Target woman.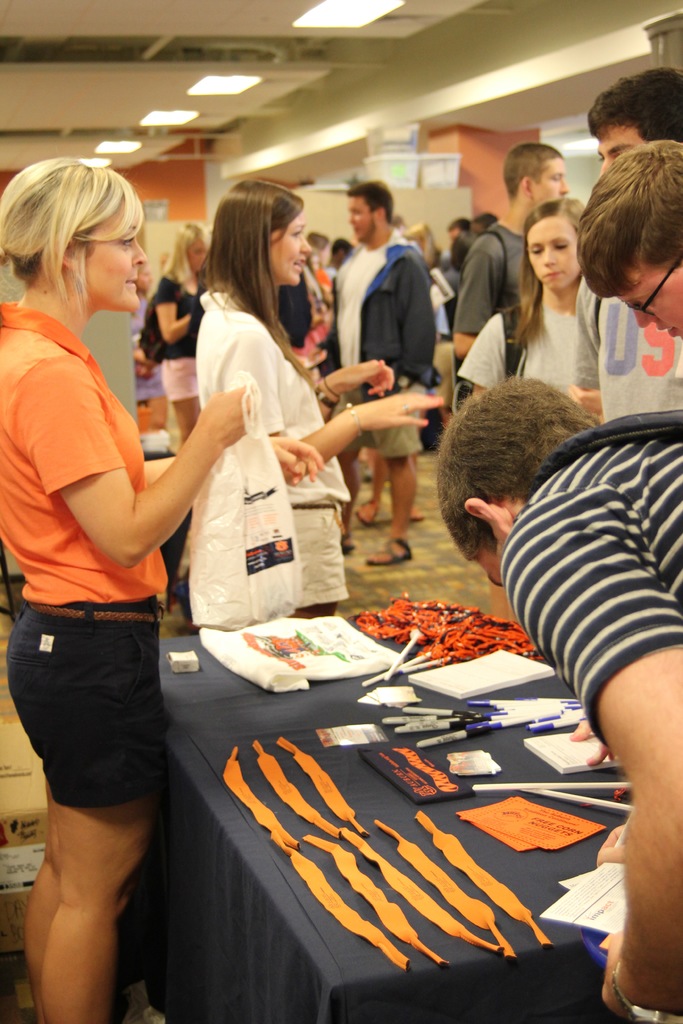
Target region: x1=146 y1=218 x2=211 y2=449.
